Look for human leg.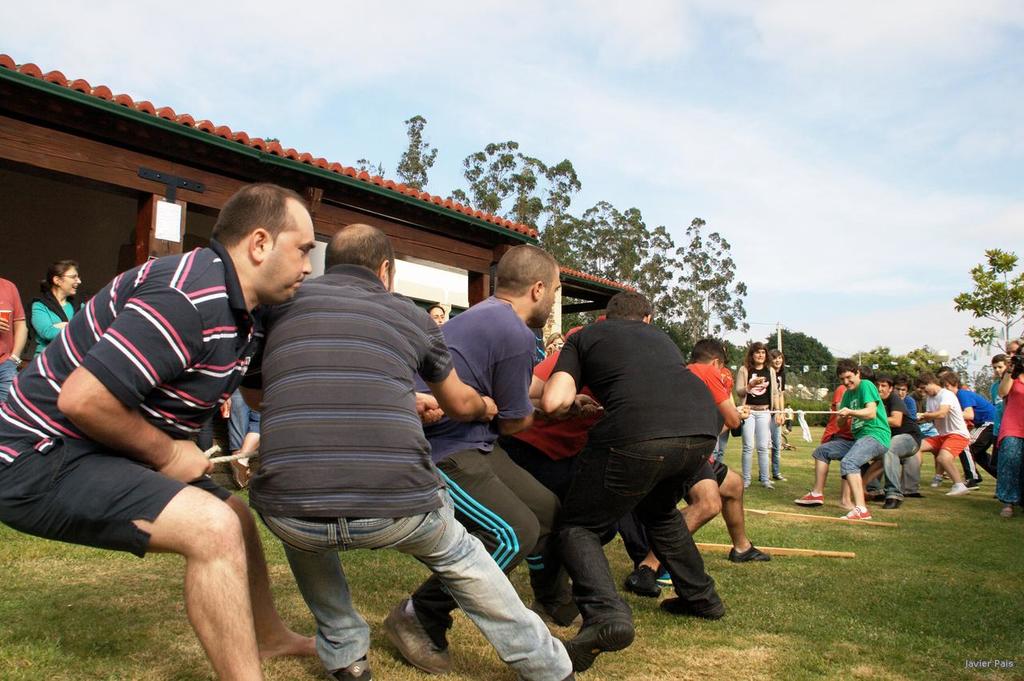
Found: x1=837 y1=476 x2=855 y2=511.
